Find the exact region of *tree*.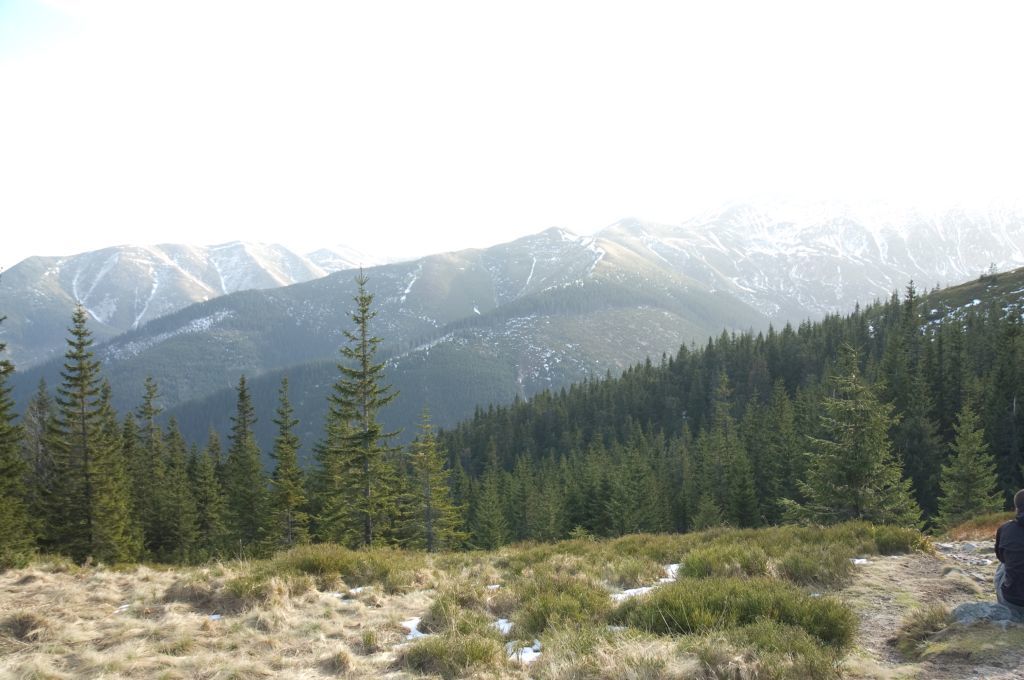
Exact region: (left=902, top=276, right=925, bottom=335).
